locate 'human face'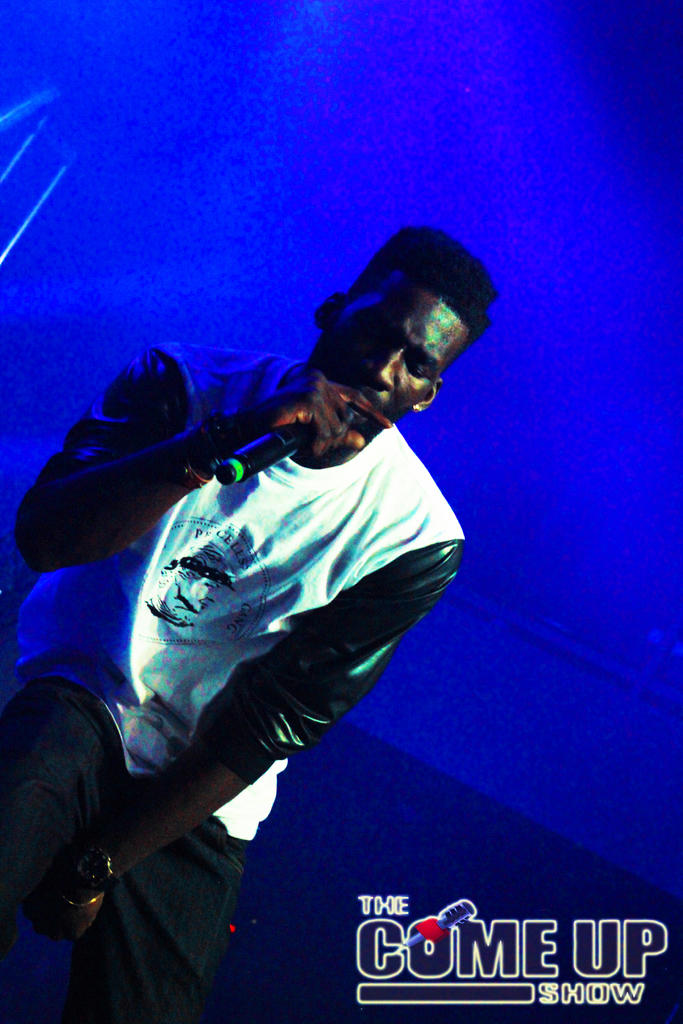
308, 274, 471, 431
